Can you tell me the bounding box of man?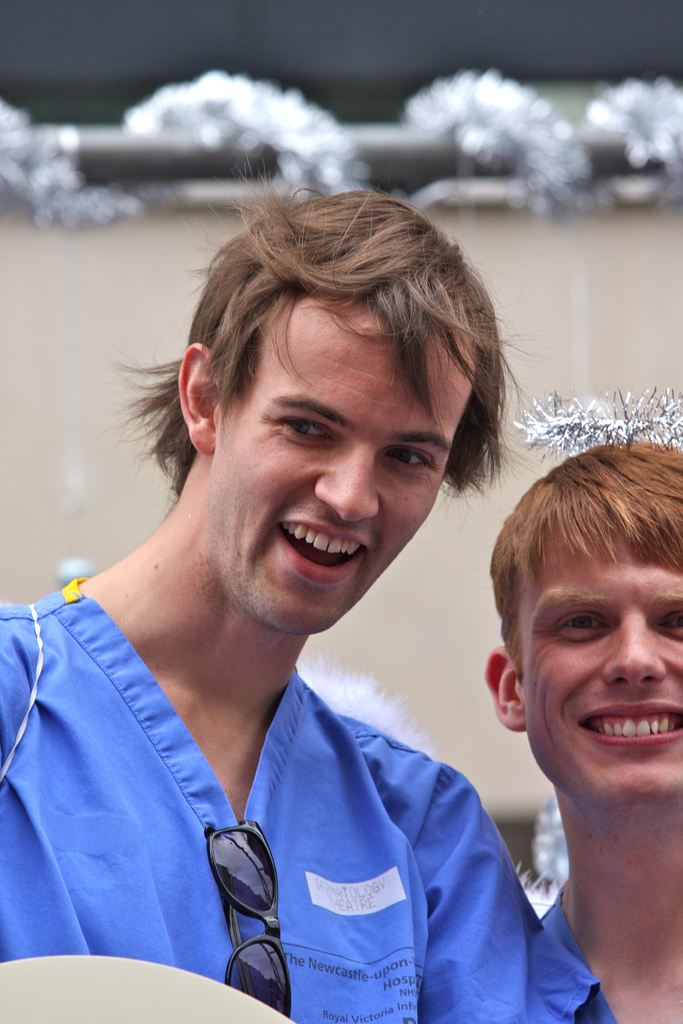
[0,187,603,1011].
